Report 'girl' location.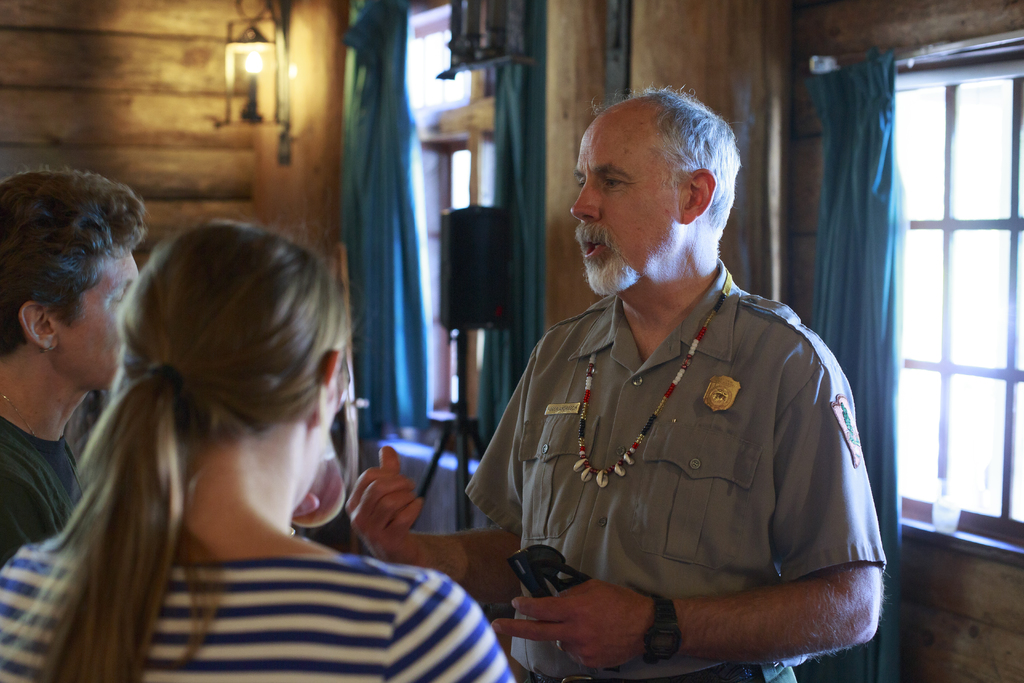
Report: (left=0, top=213, right=528, bottom=682).
